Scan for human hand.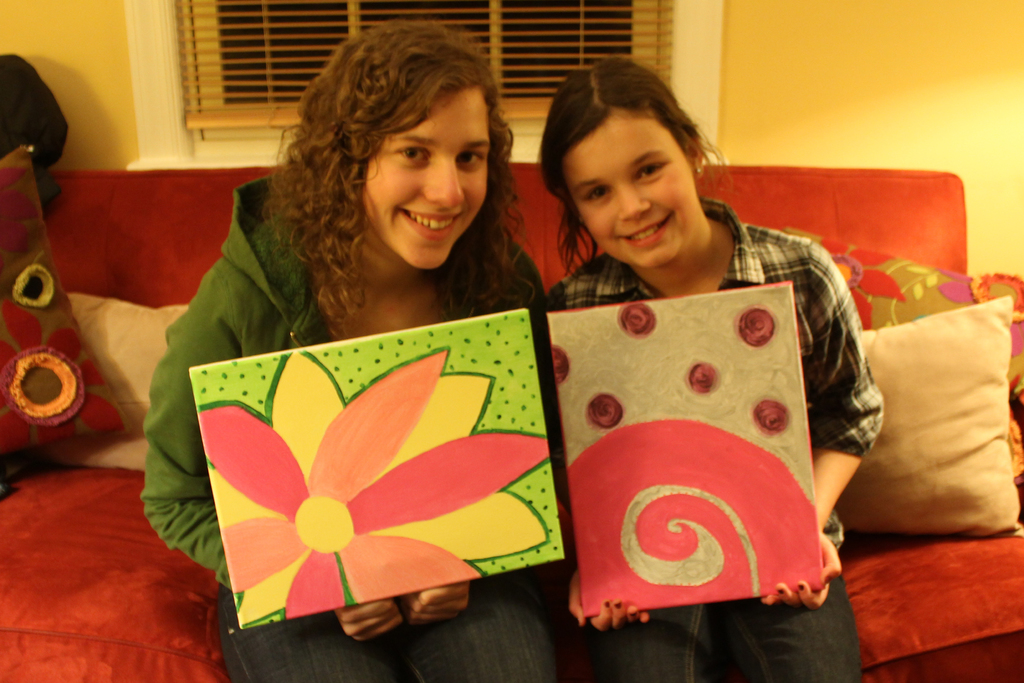
Scan result: [567,565,653,634].
